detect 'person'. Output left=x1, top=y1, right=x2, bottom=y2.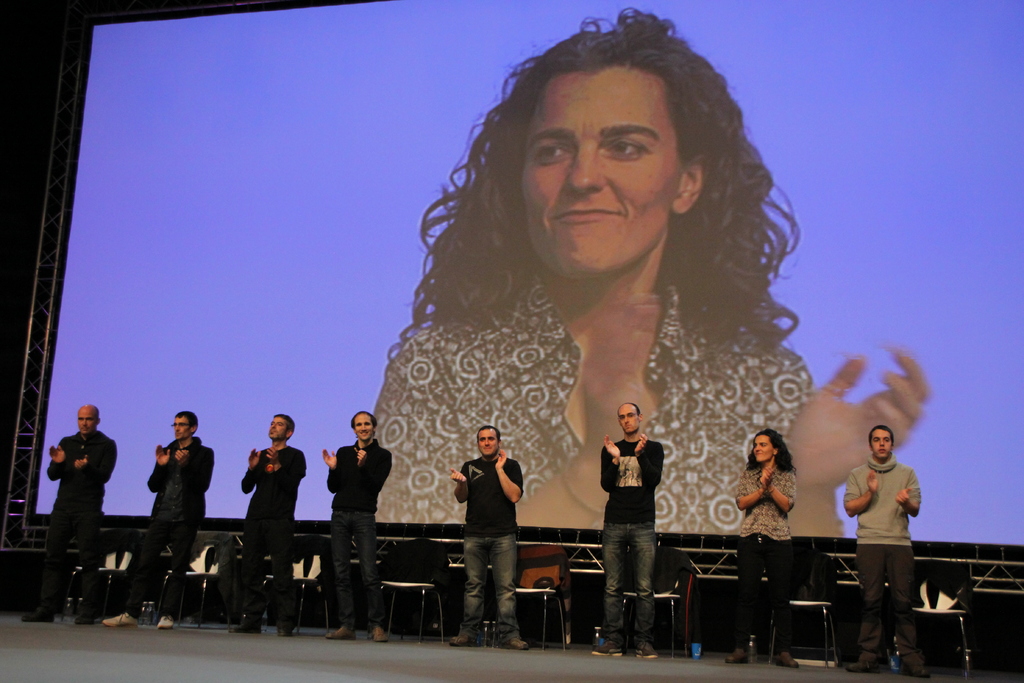
left=452, top=425, right=535, bottom=648.
